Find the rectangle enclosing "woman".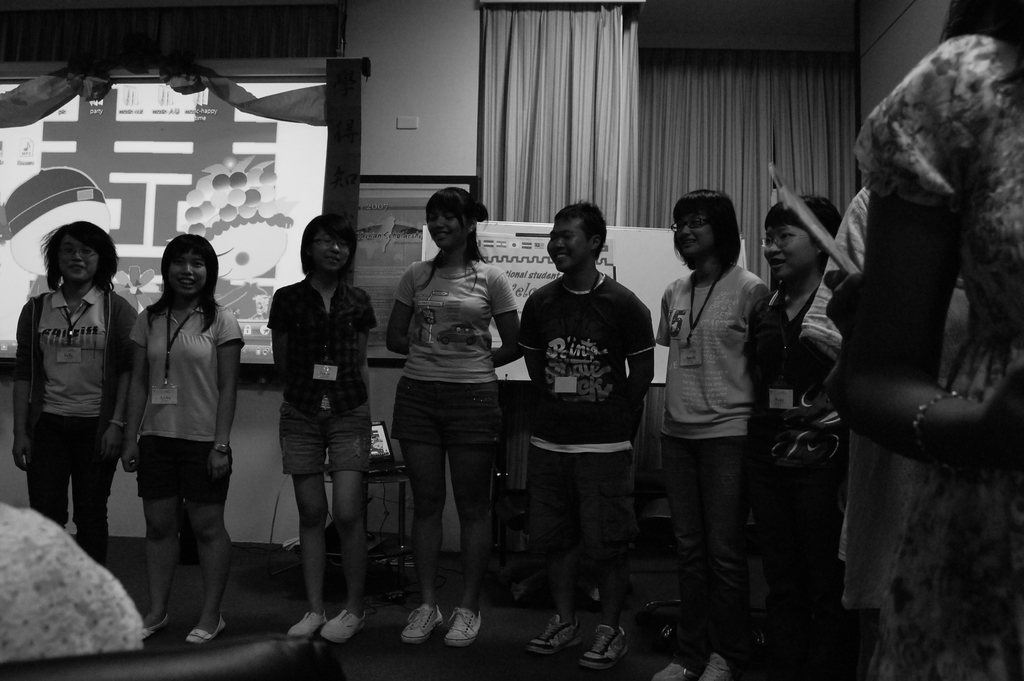
(left=4, top=219, right=141, bottom=561).
